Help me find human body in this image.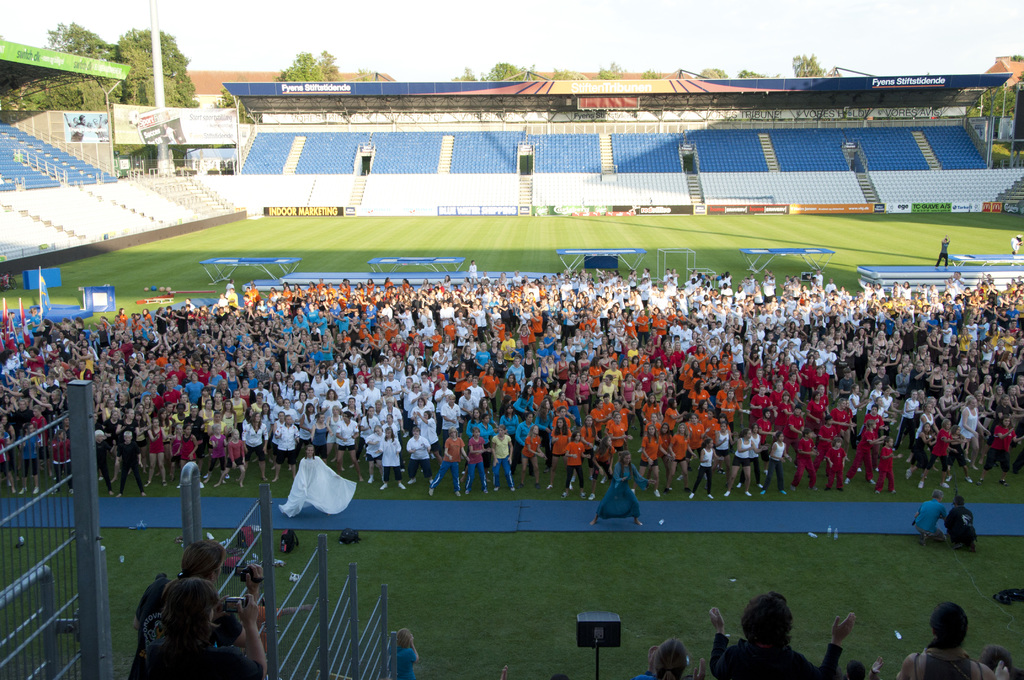
Found it: bbox=[895, 386, 913, 439].
